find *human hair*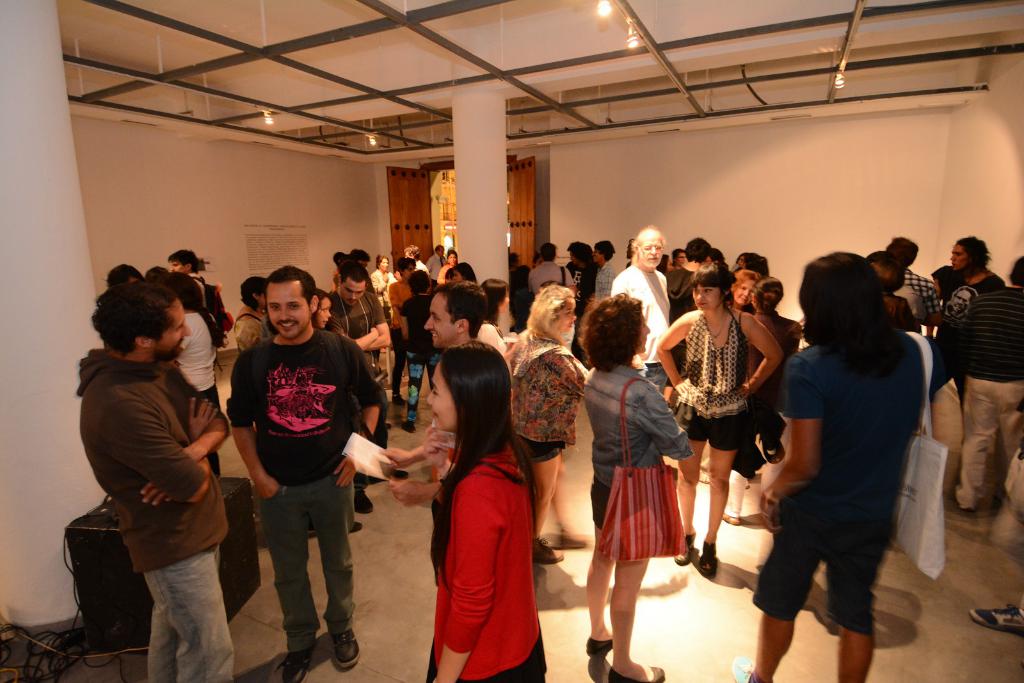
Rect(481, 277, 509, 326)
